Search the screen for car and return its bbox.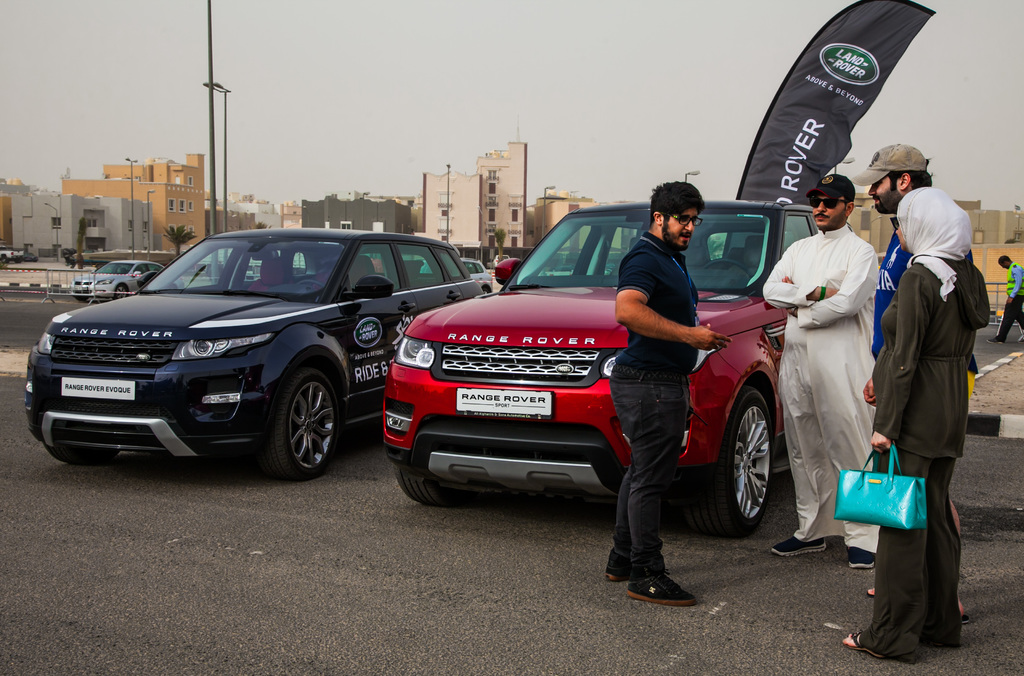
Found: l=20, t=229, r=483, b=486.
